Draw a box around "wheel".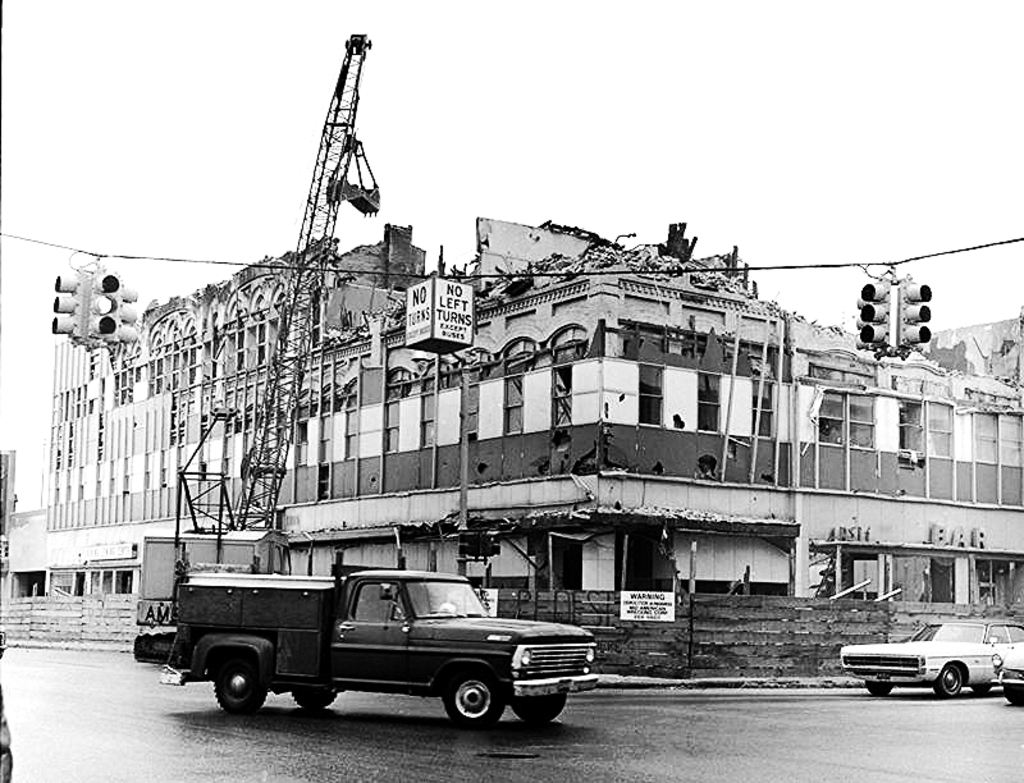
<box>929,664,970,697</box>.
